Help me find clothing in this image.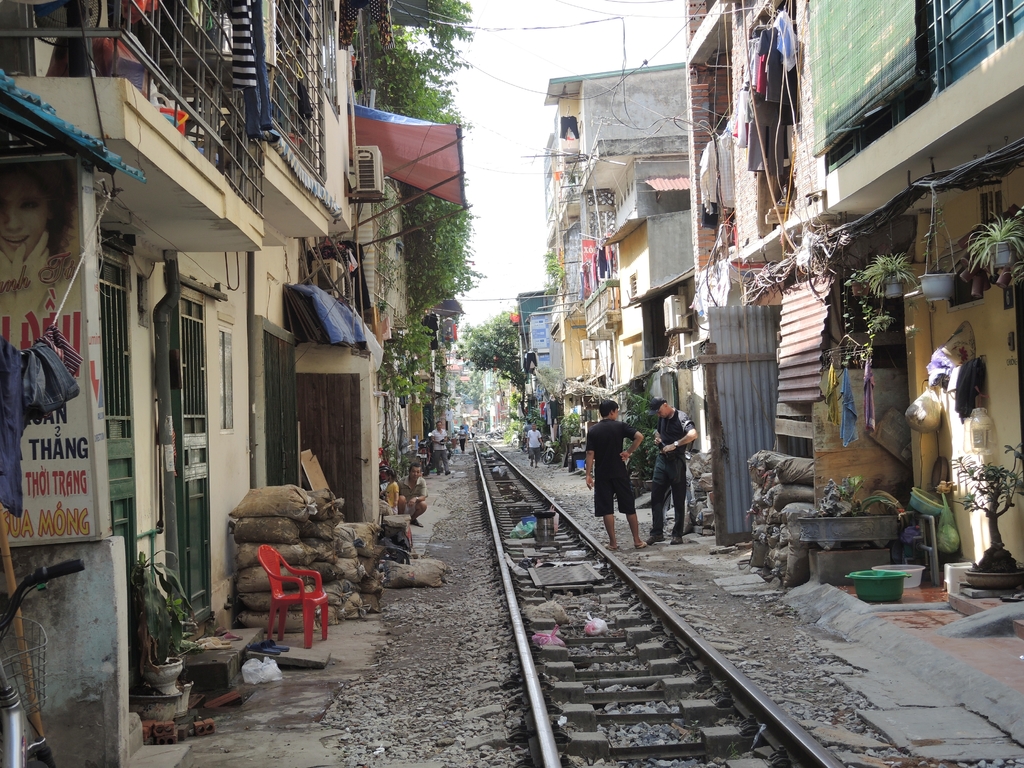
Found it: rect(697, 131, 735, 218).
